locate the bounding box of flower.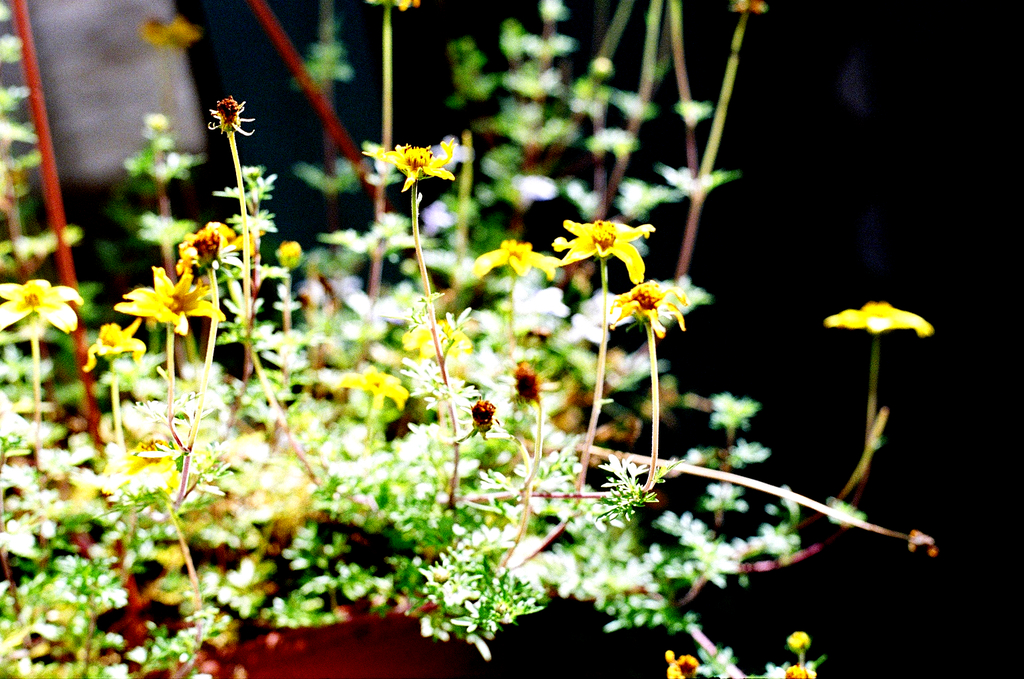
Bounding box: locate(0, 277, 84, 336).
